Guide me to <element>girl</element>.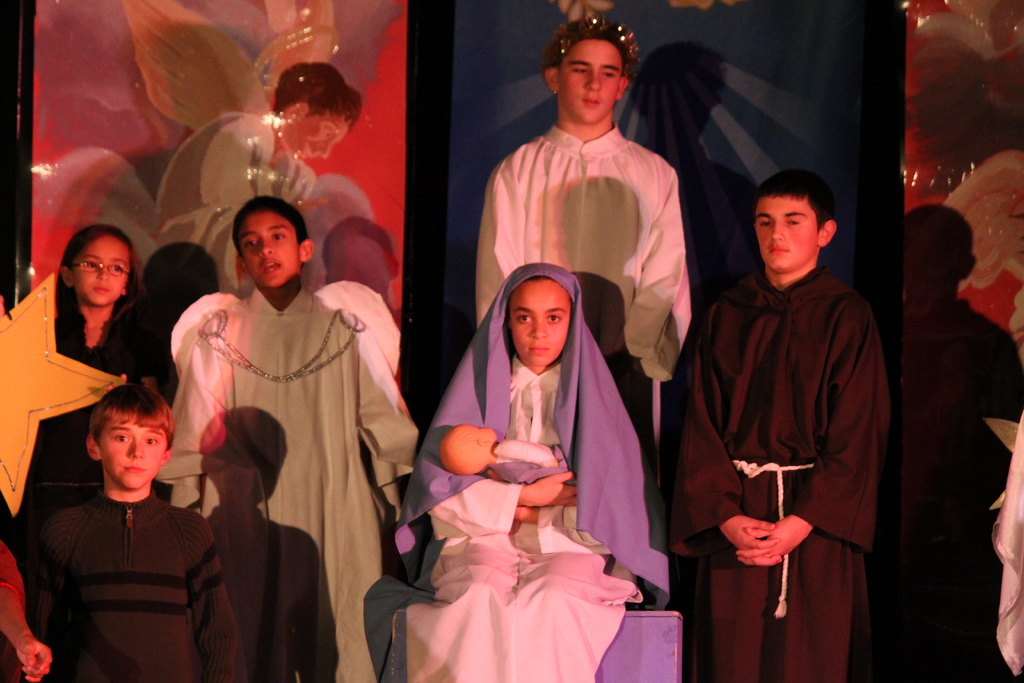
Guidance: [36,224,158,516].
